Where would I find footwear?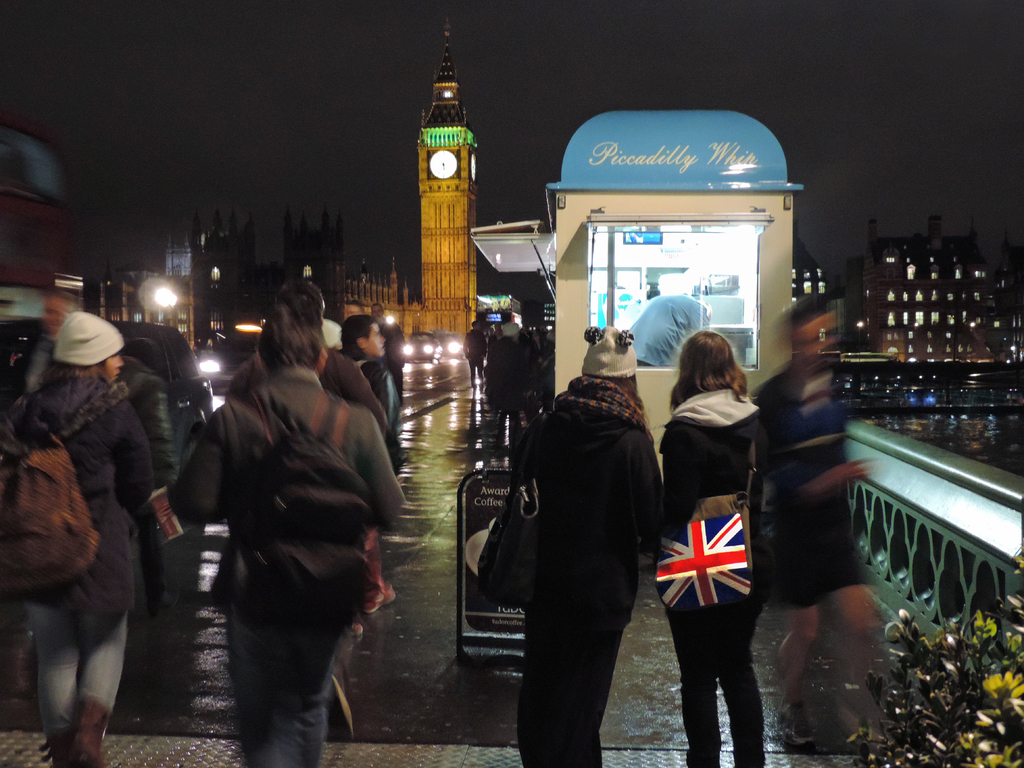
At (x1=61, y1=698, x2=111, y2=767).
